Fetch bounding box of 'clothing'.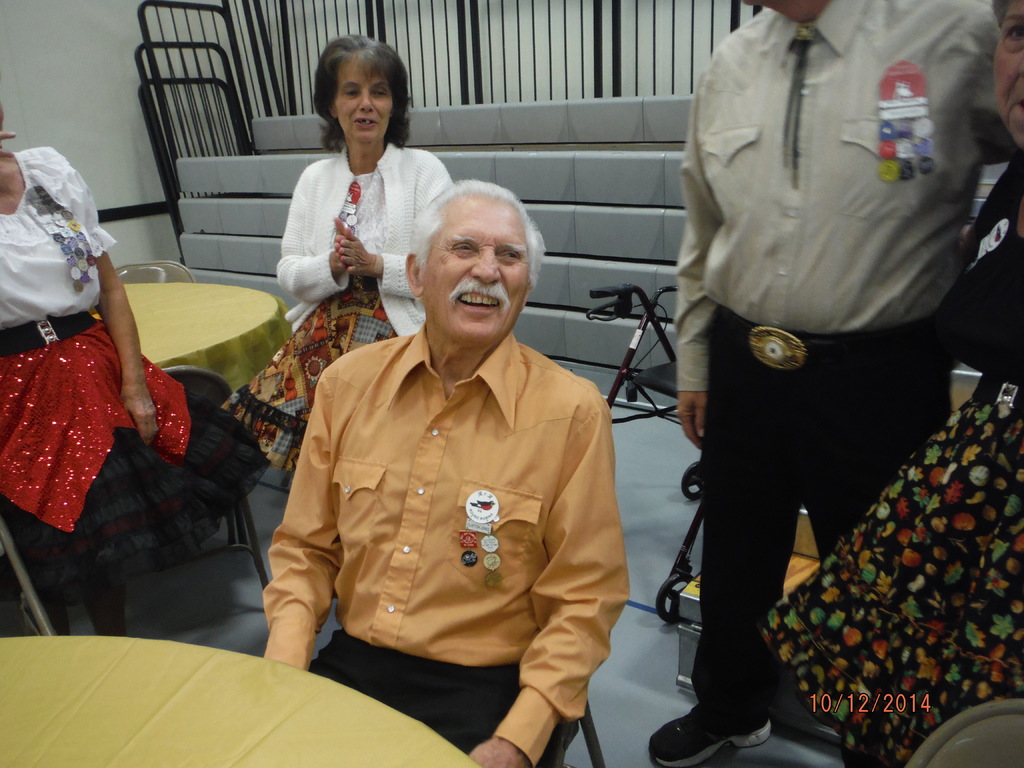
Bbox: bbox=[262, 319, 628, 767].
